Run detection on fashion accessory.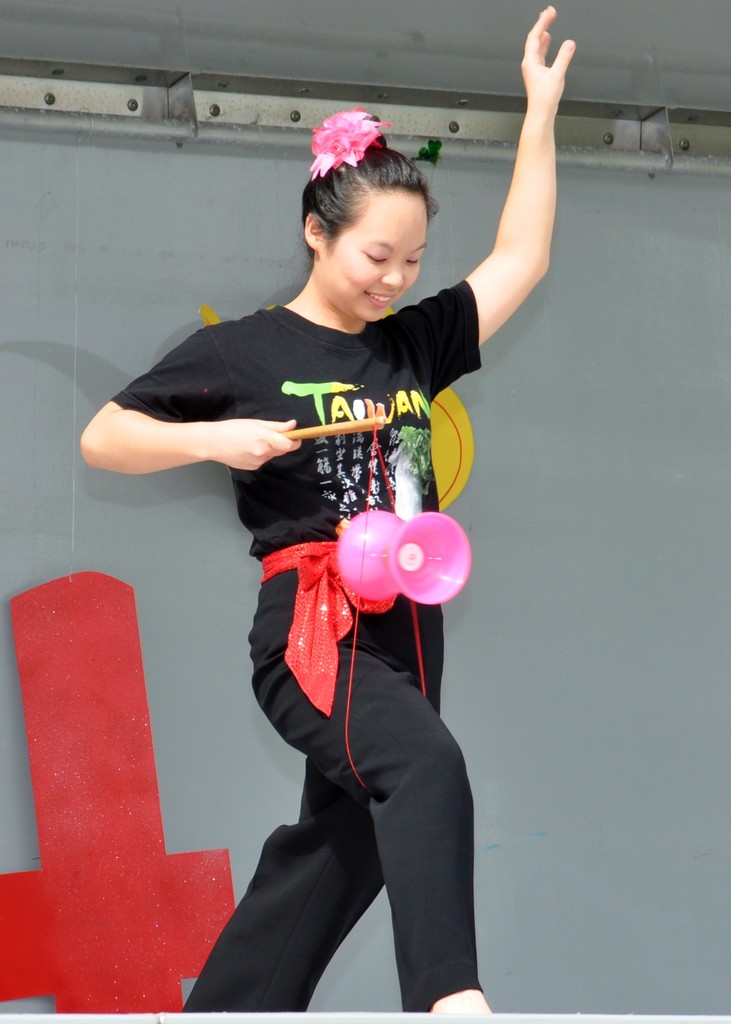
Result: {"left": 259, "top": 535, "right": 398, "bottom": 717}.
